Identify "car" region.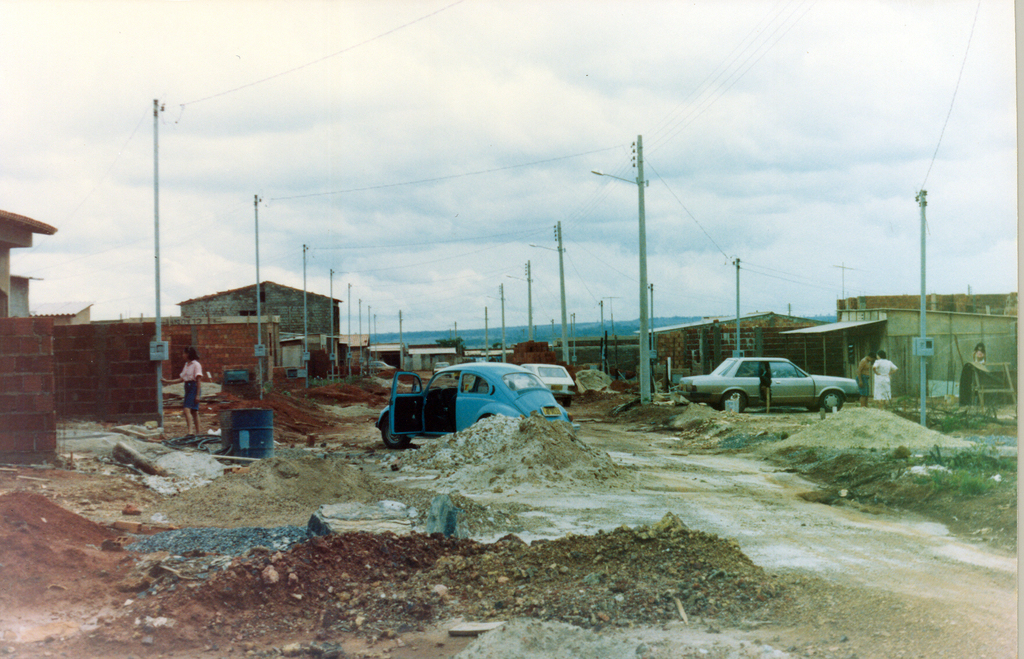
Region: x1=677, y1=353, x2=861, y2=418.
